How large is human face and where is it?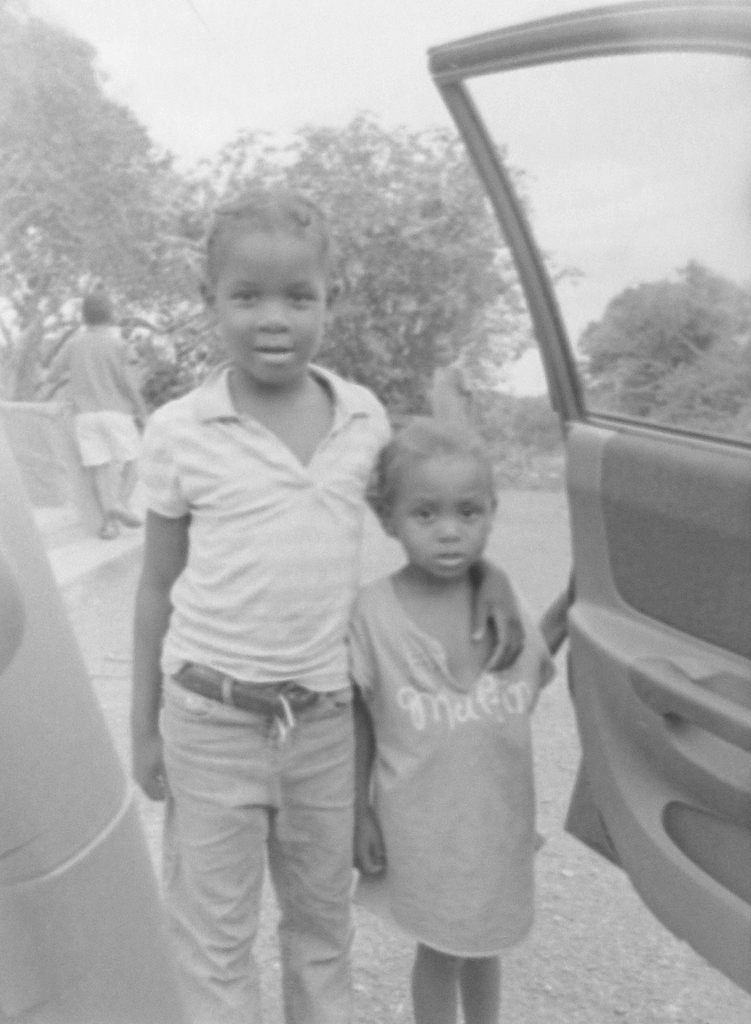
Bounding box: Rect(216, 236, 326, 395).
